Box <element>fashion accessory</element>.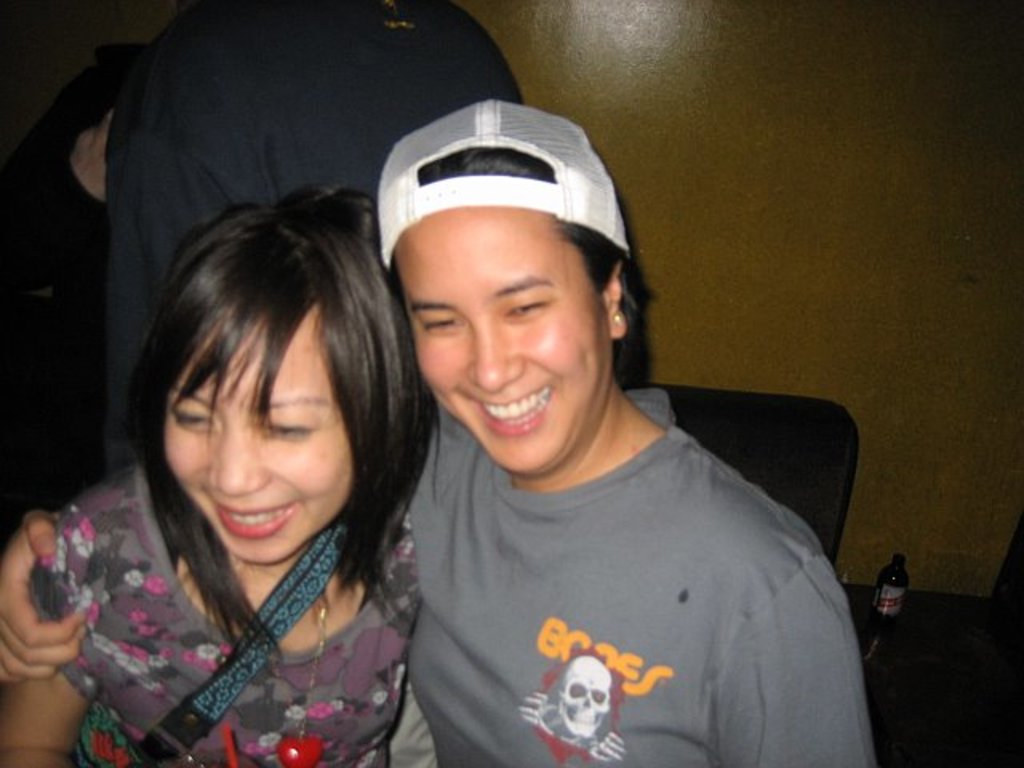
267 592 326 766.
